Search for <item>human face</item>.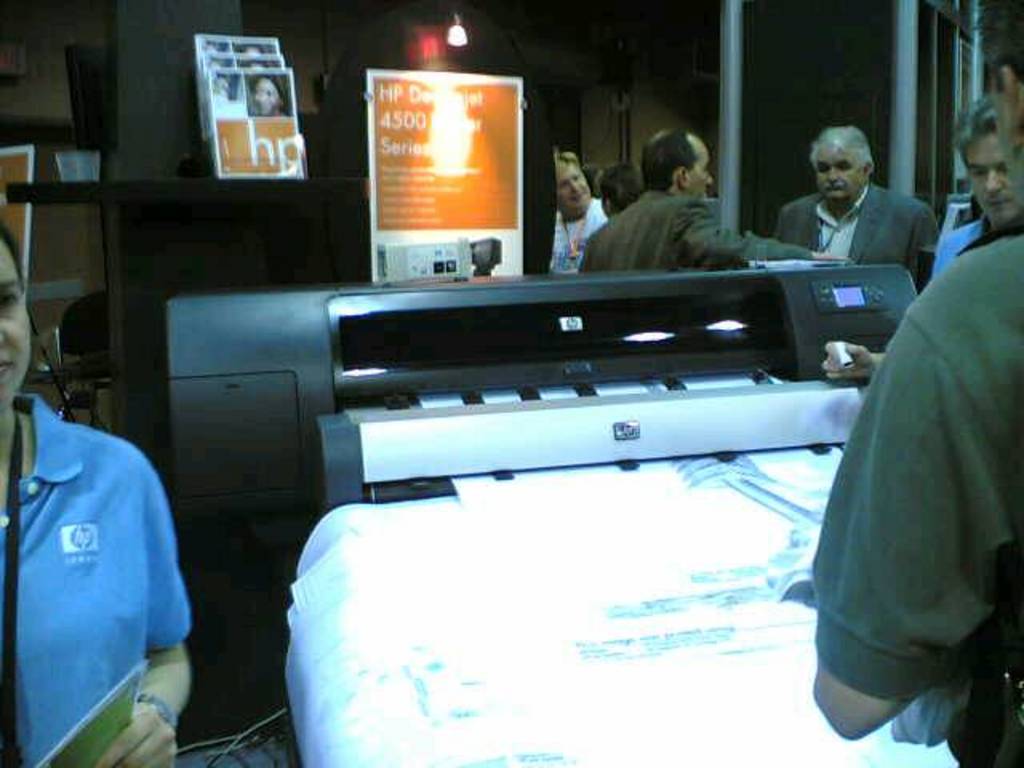
Found at x1=555, y1=162, x2=592, y2=216.
